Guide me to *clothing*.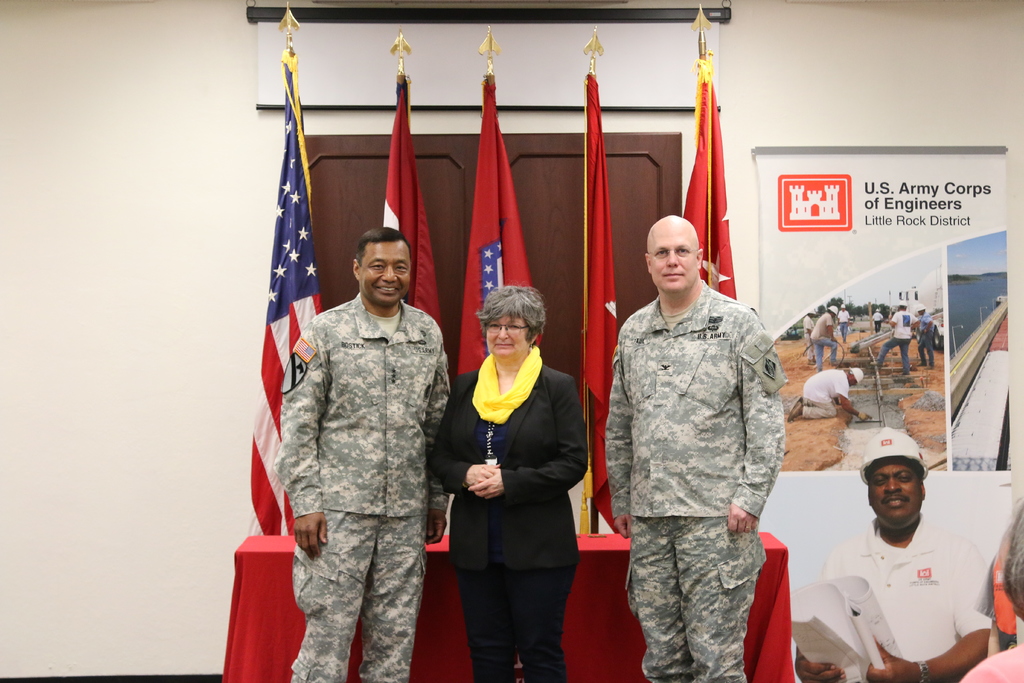
Guidance: 273/293/452/682.
